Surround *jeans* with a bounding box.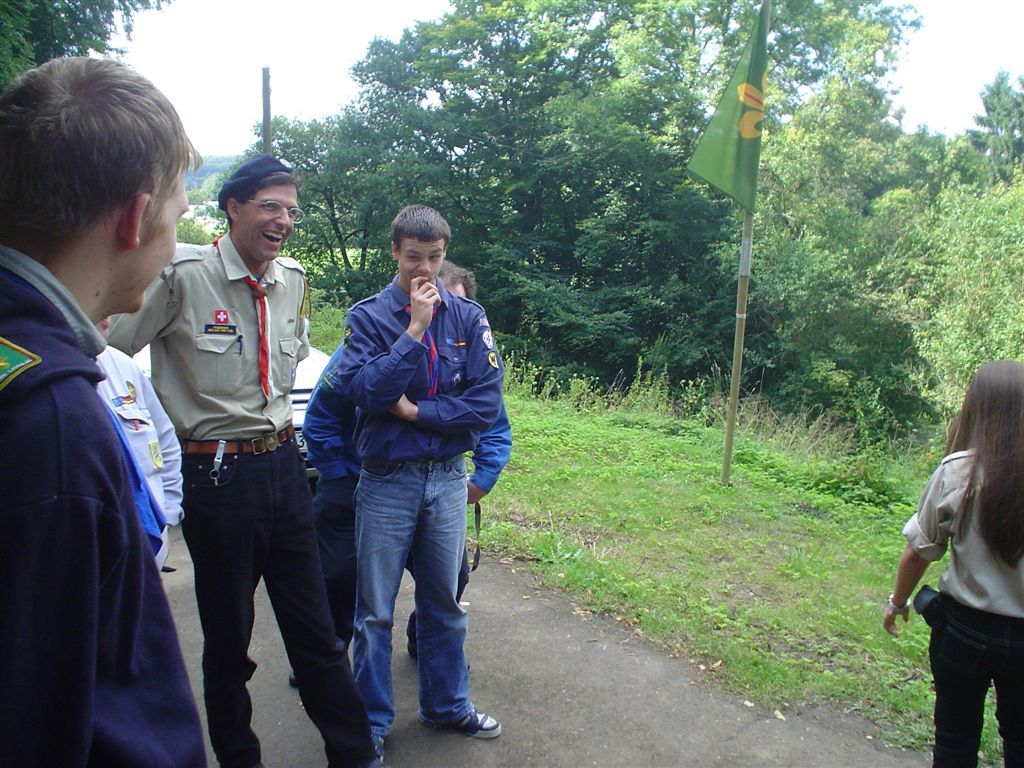
BBox(324, 454, 474, 765).
